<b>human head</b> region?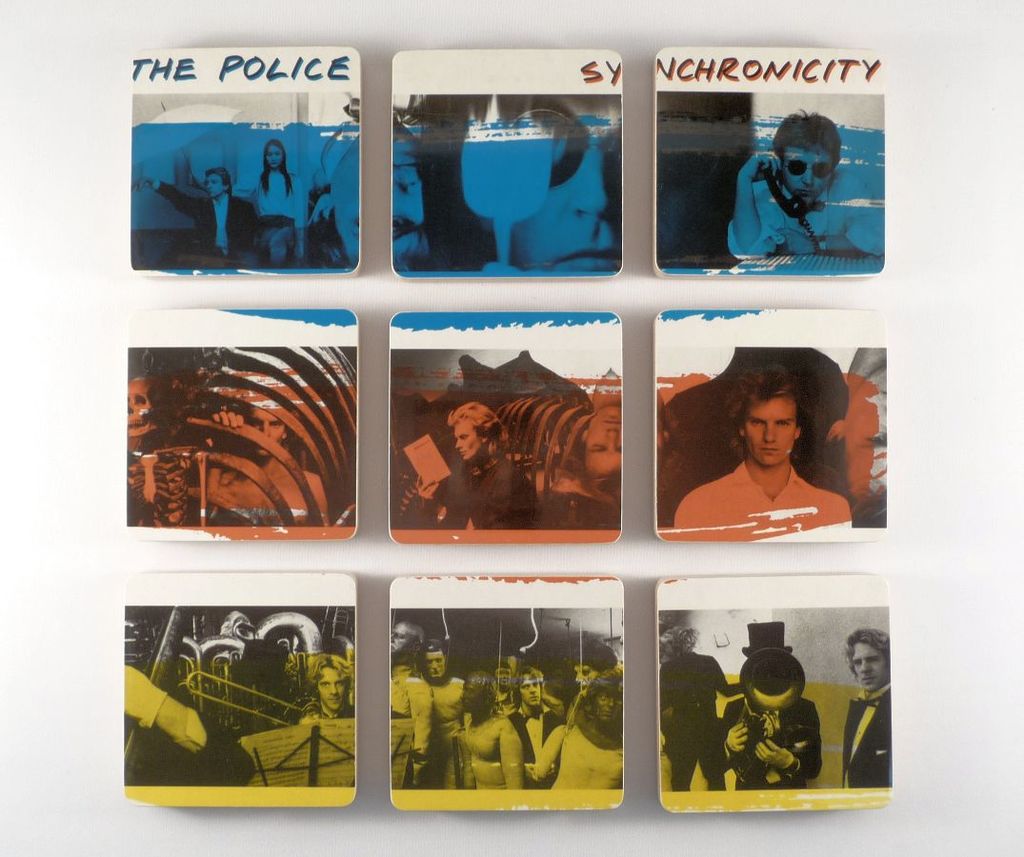
l=586, t=668, r=625, b=725
